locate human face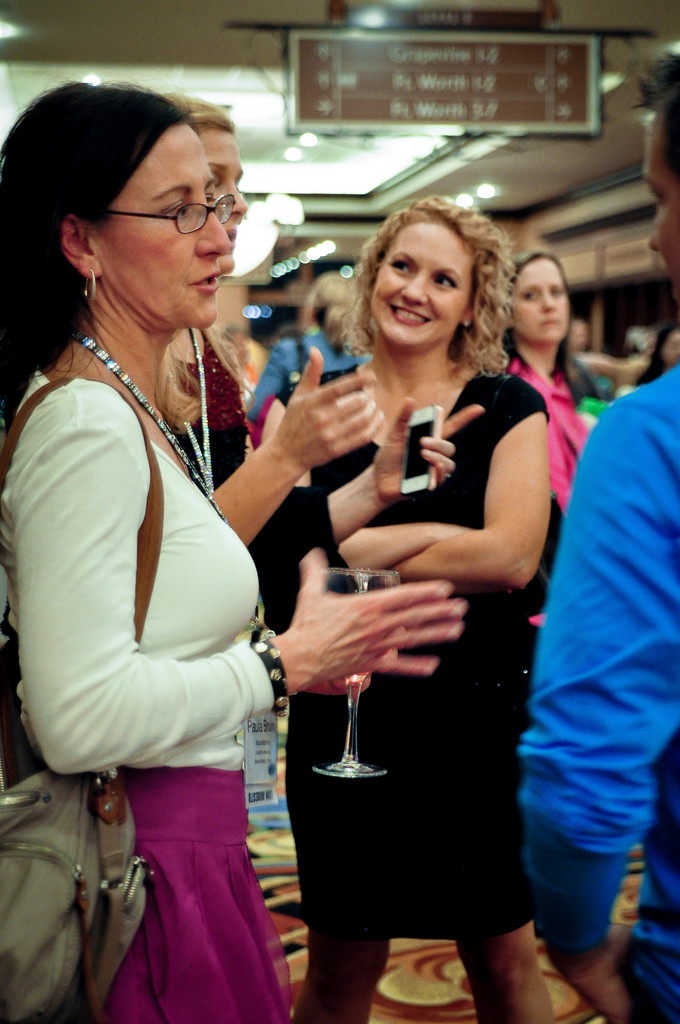
513, 254, 569, 340
